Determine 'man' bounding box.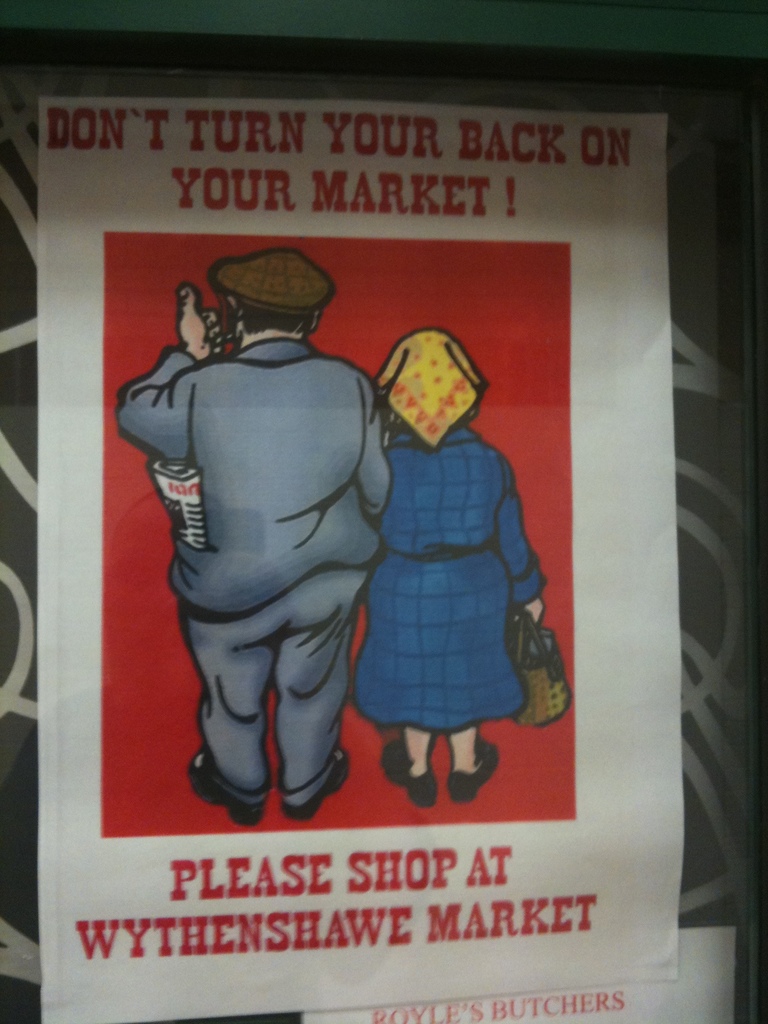
Determined: 109, 248, 394, 831.
